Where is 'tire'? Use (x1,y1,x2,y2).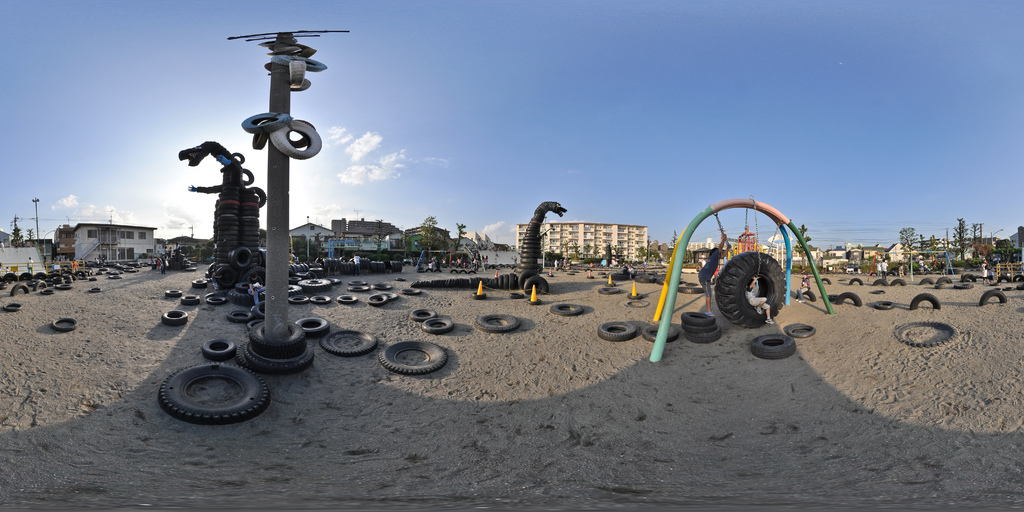
(525,298,541,307).
